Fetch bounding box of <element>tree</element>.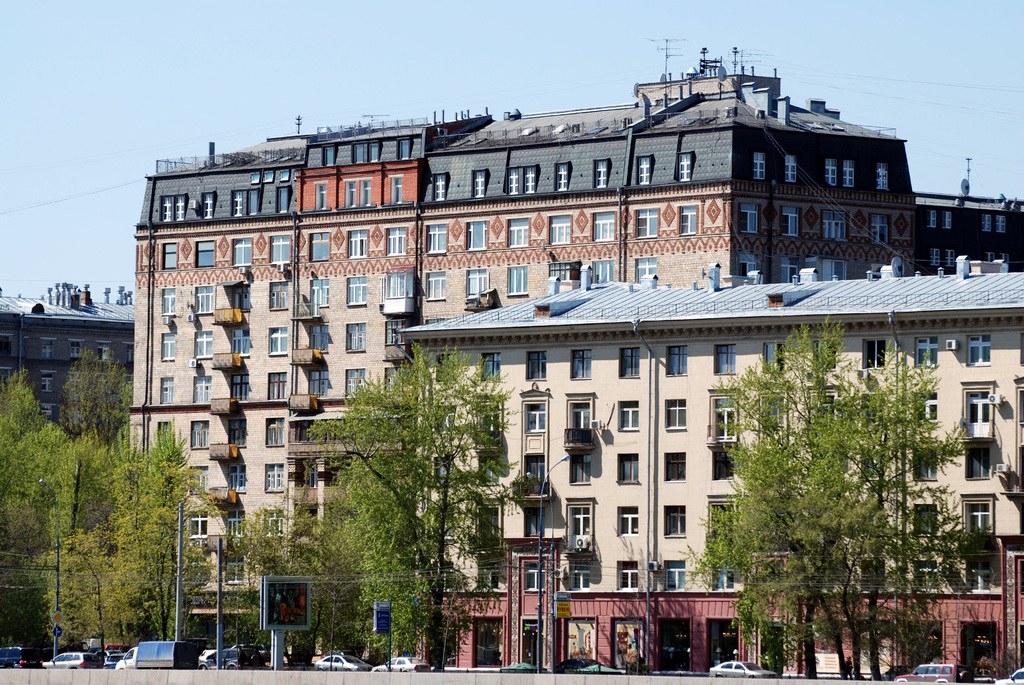
Bbox: left=112, top=414, right=223, bottom=644.
